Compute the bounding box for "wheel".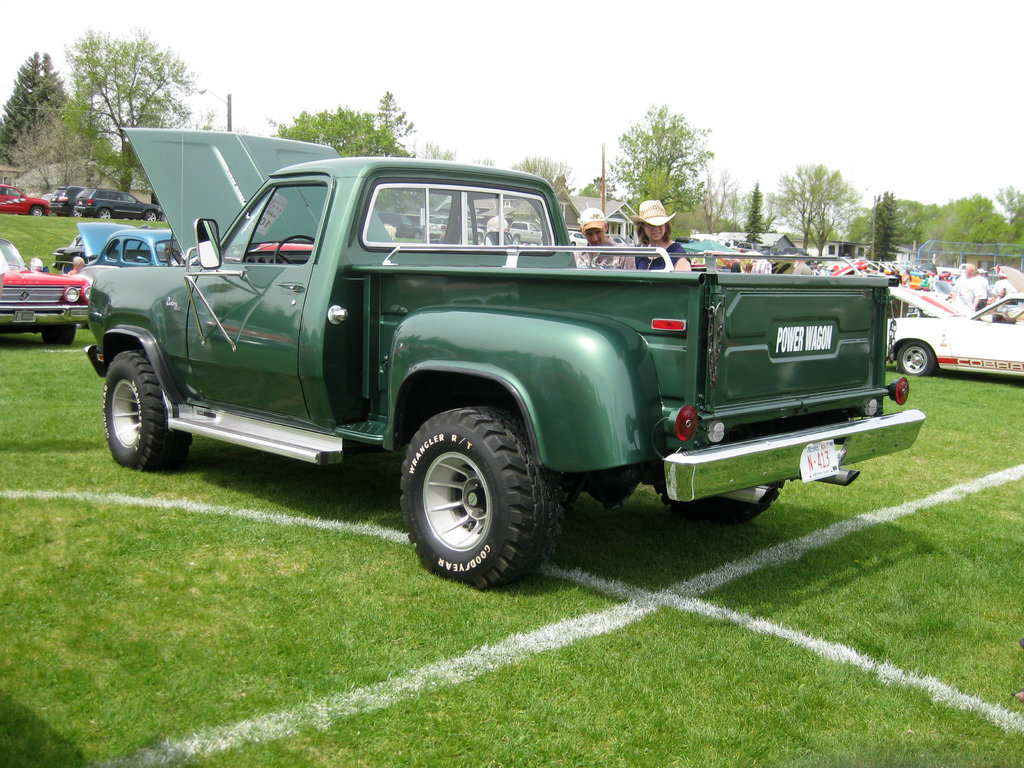
locate(895, 340, 934, 373).
